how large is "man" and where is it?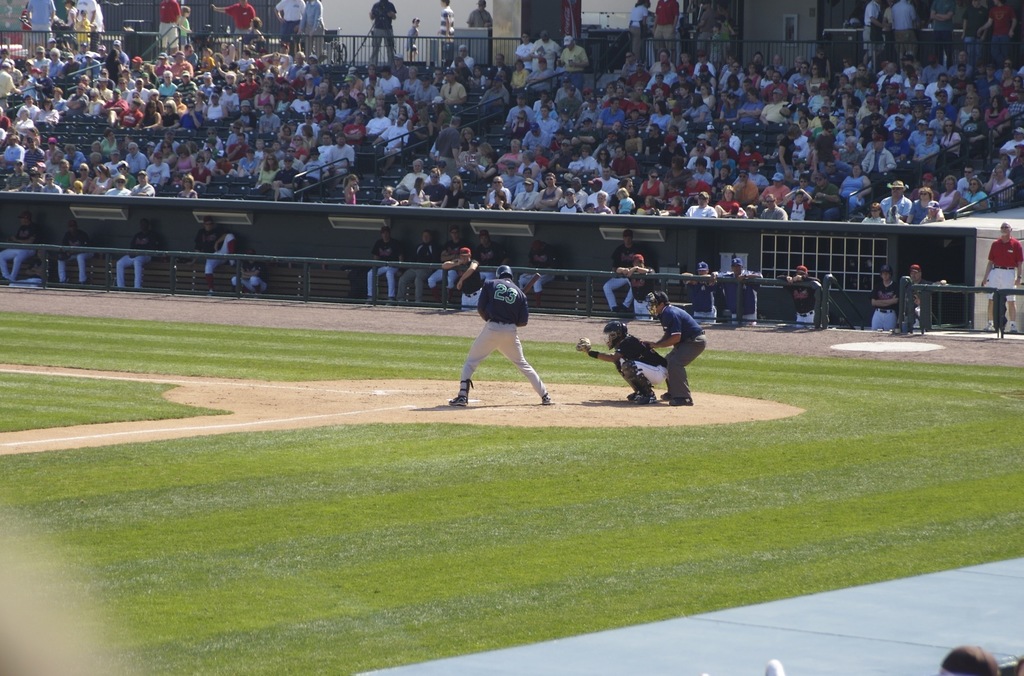
Bounding box: 436:251:481:310.
